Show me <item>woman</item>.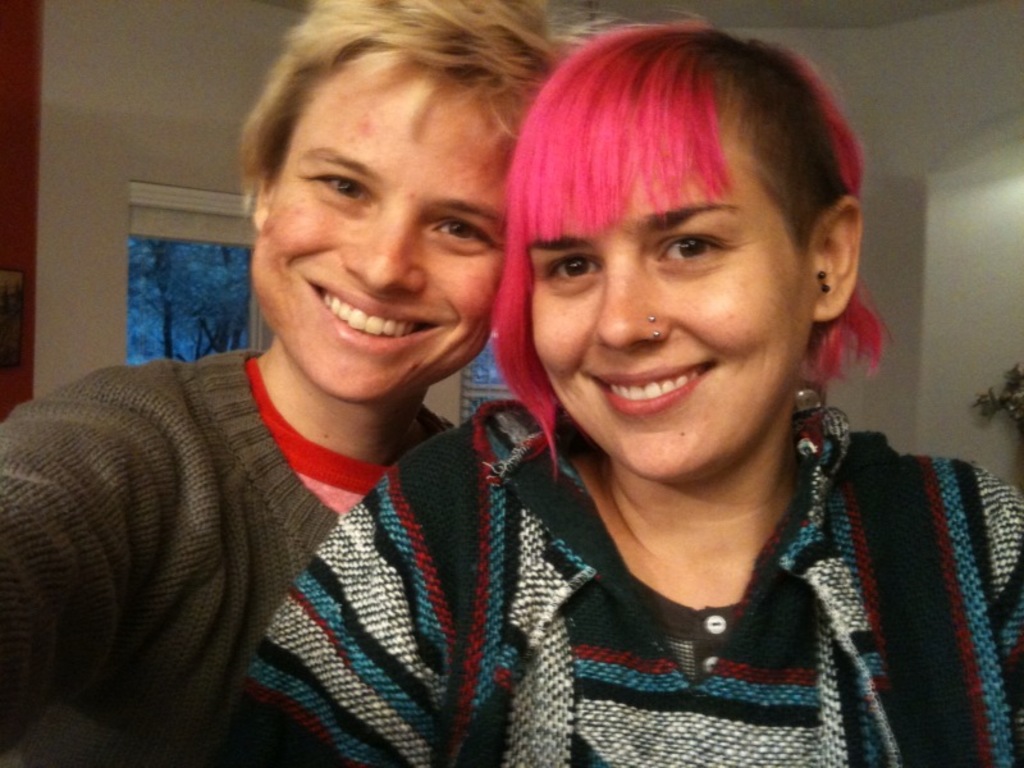
<item>woman</item> is here: [left=0, top=0, right=581, bottom=767].
